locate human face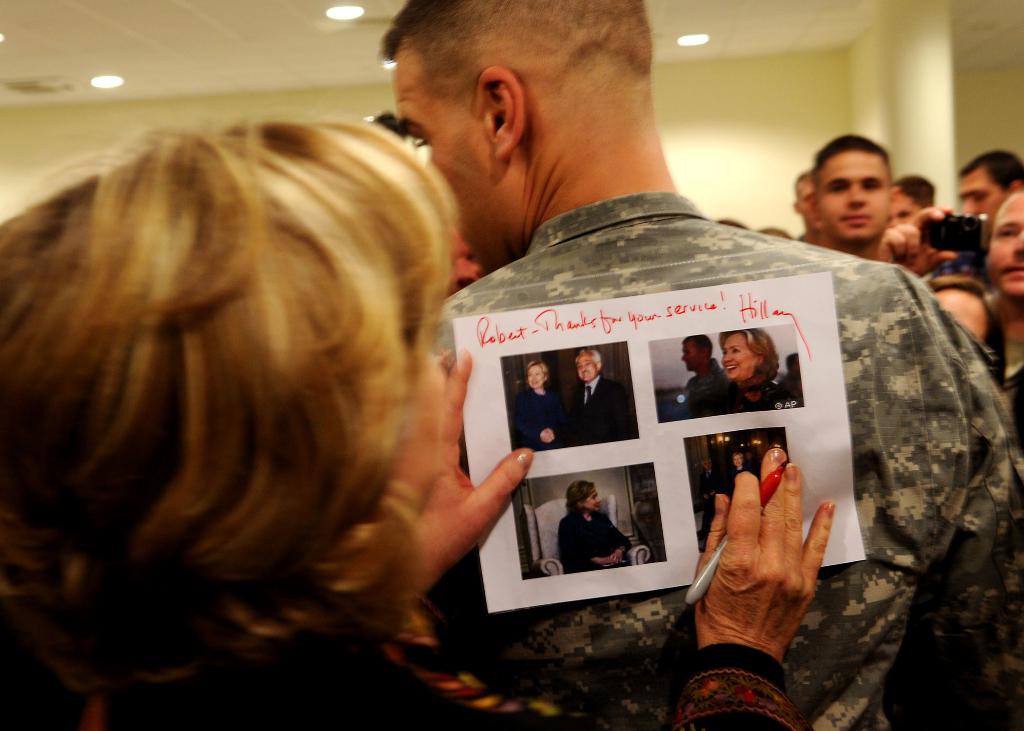
rect(894, 191, 915, 233)
